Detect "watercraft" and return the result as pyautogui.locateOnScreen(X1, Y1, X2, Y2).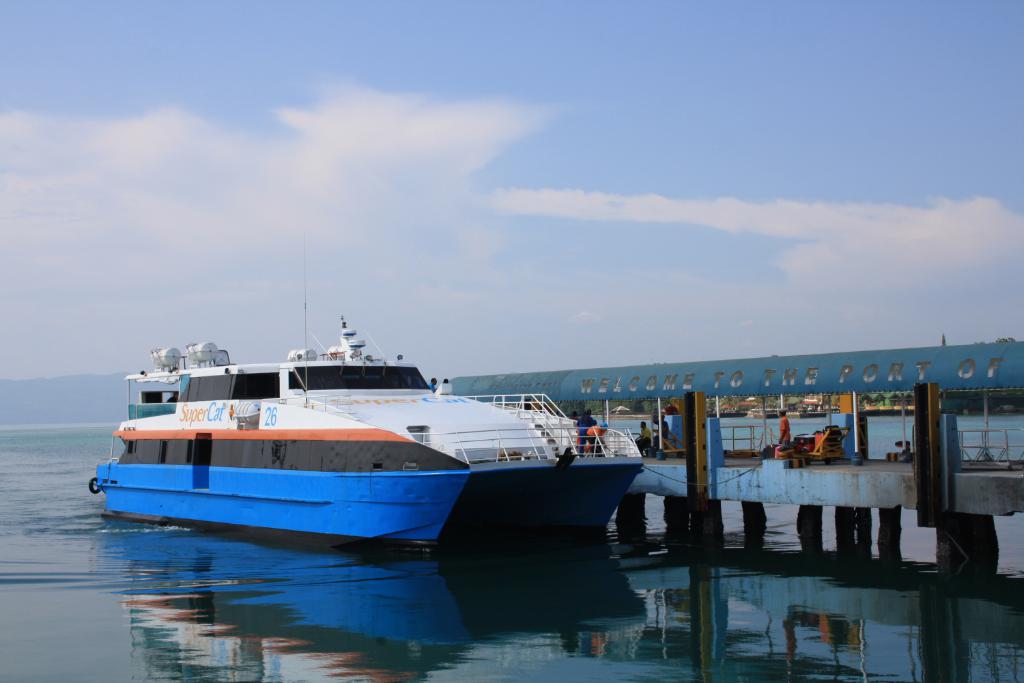
pyautogui.locateOnScreen(85, 229, 644, 560).
